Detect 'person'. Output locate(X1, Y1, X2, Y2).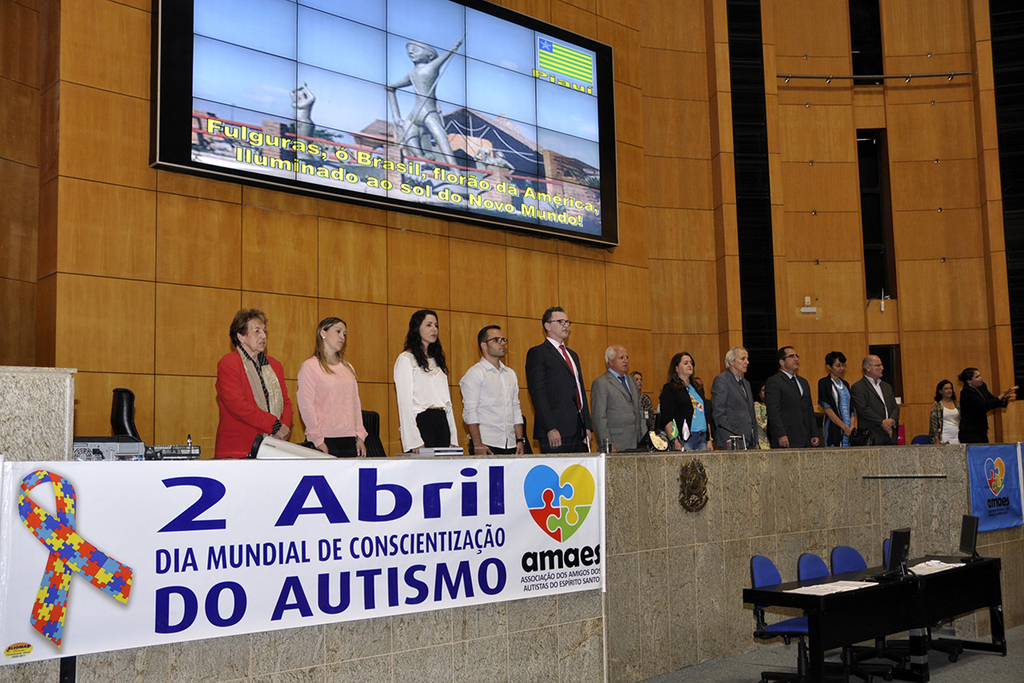
locate(660, 352, 708, 454).
